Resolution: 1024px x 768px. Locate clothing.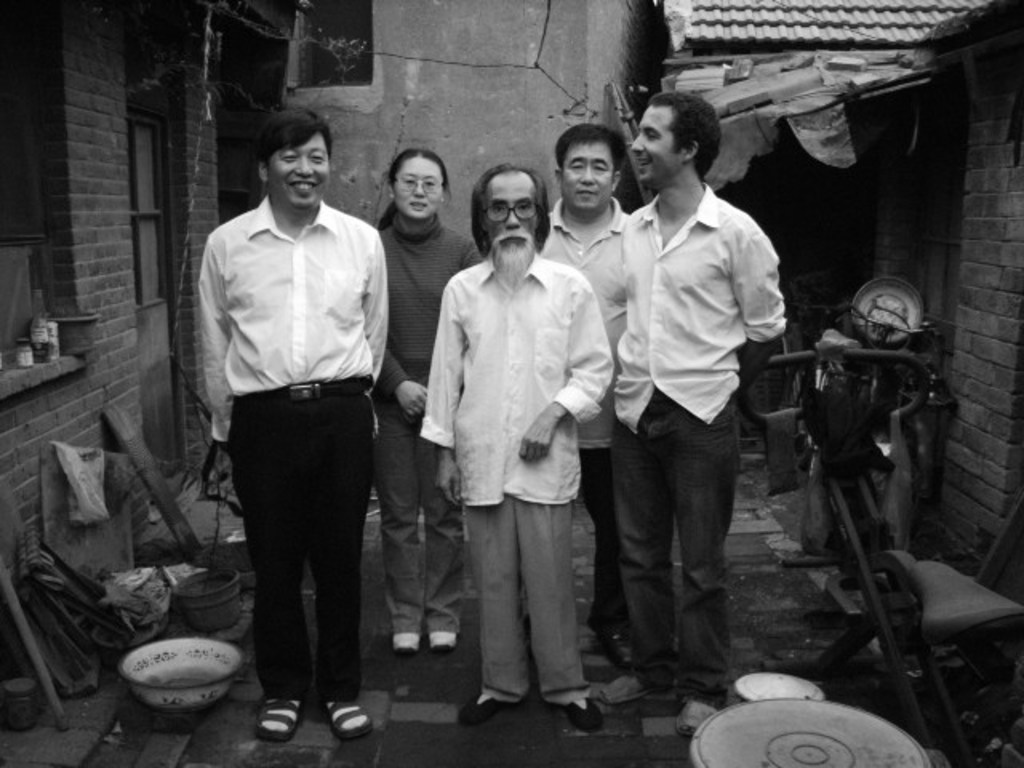
region(419, 259, 613, 706).
